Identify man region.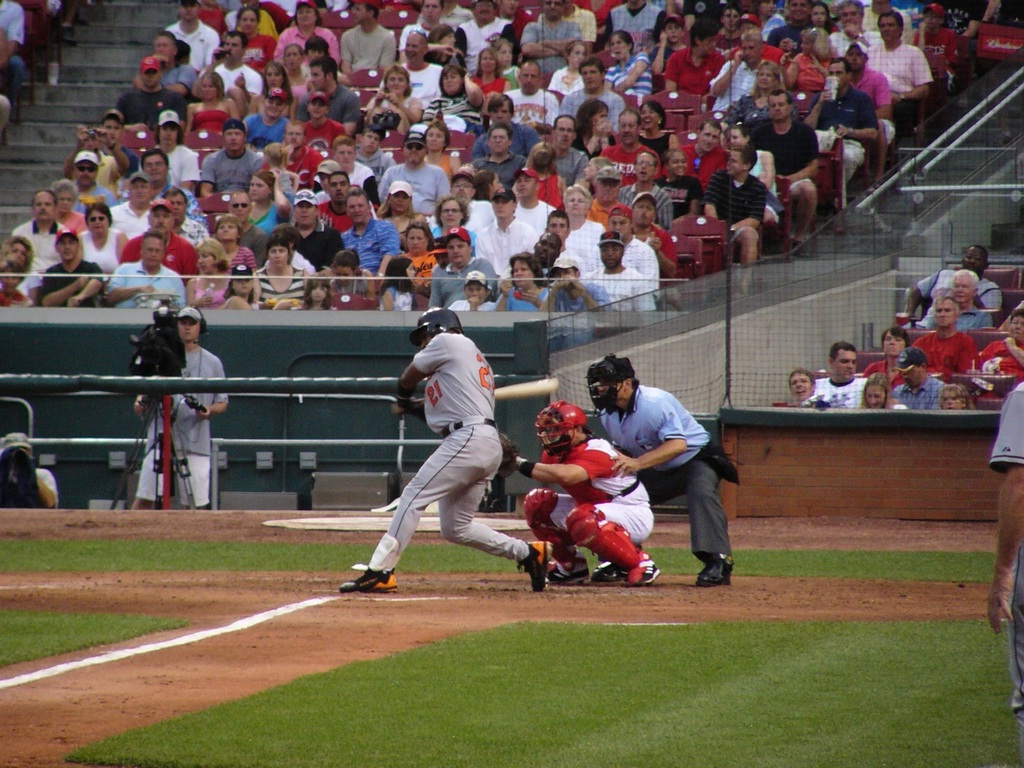
Region: bbox=[682, 117, 734, 178].
